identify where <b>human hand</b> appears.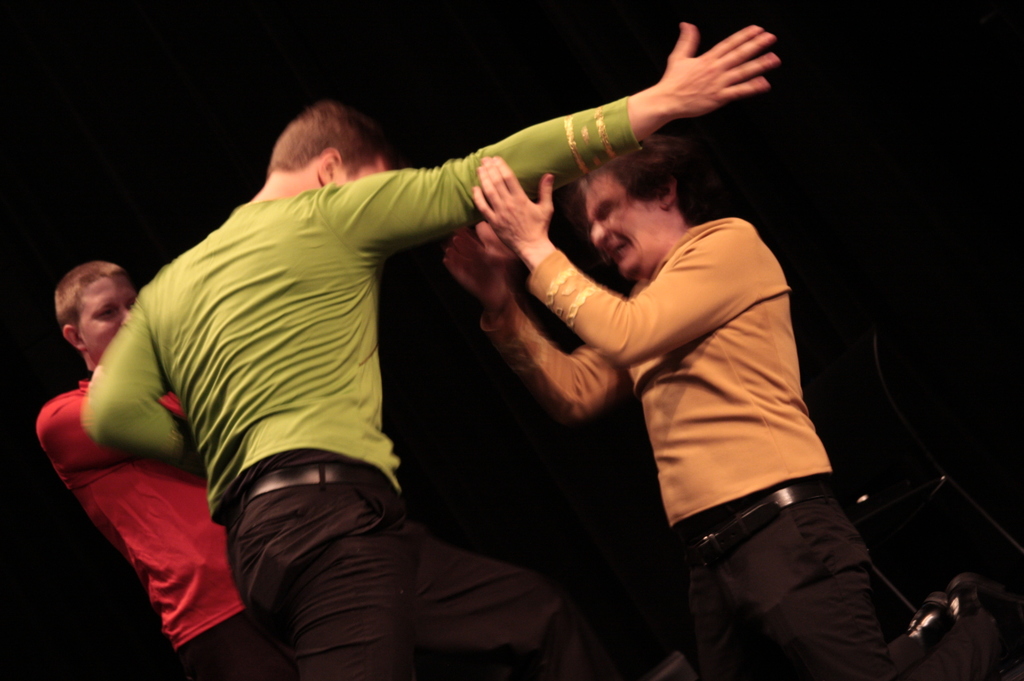
Appears at l=442, t=225, r=516, b=305.
